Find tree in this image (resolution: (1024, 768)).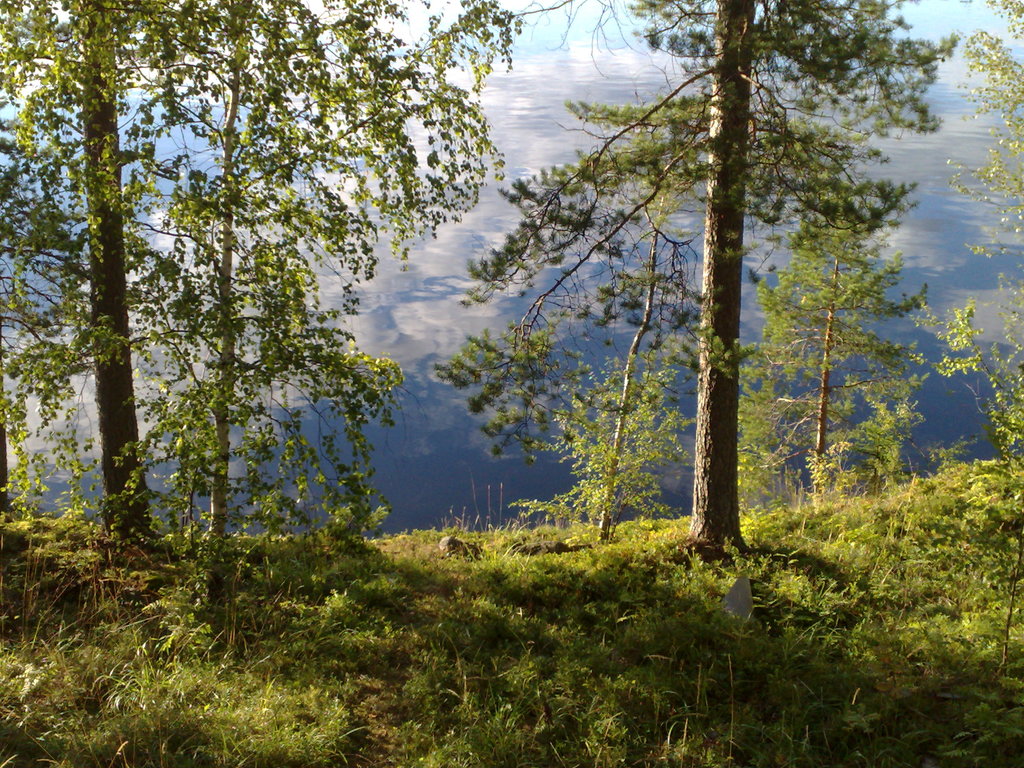
bbox=[928, 0, 1023, 516].
